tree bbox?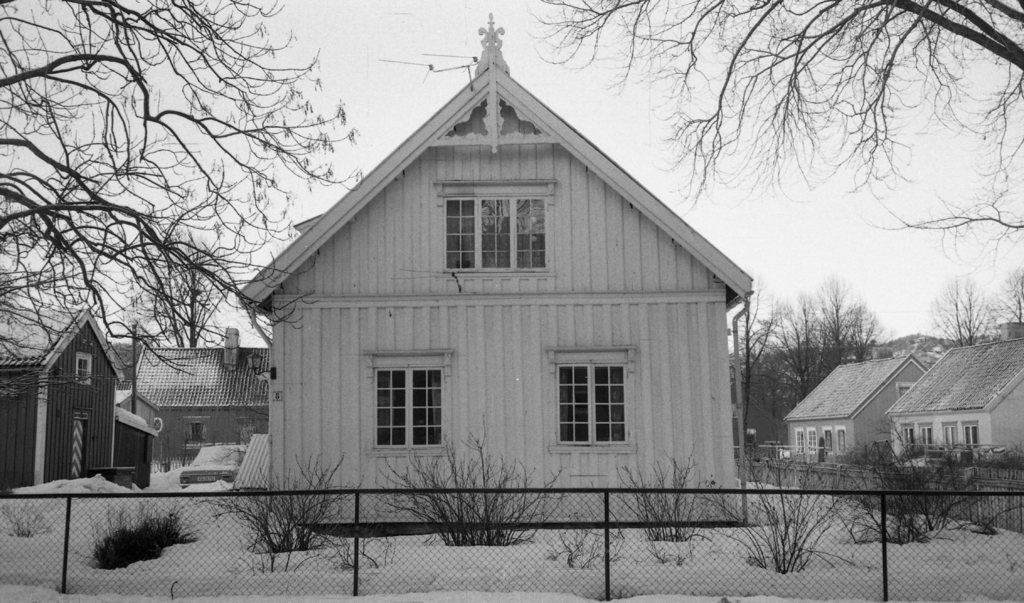
(915, 271, 1018, 367)
